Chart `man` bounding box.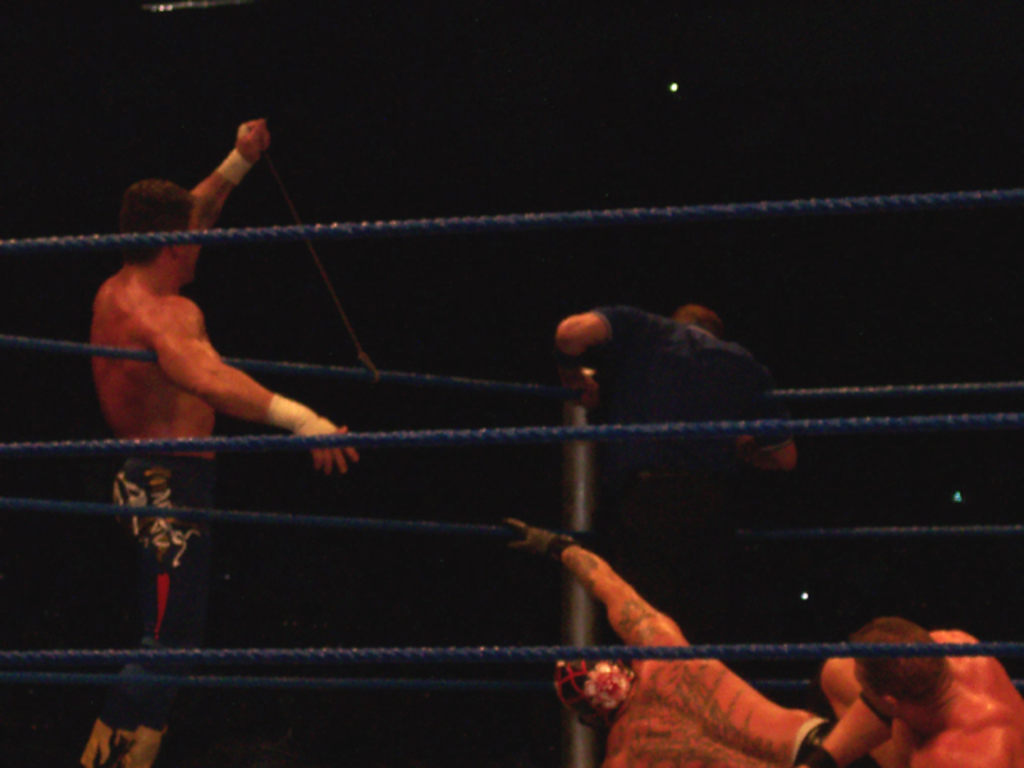
Charted: [x1=808, y1=619, x2=1022, y2=766].
